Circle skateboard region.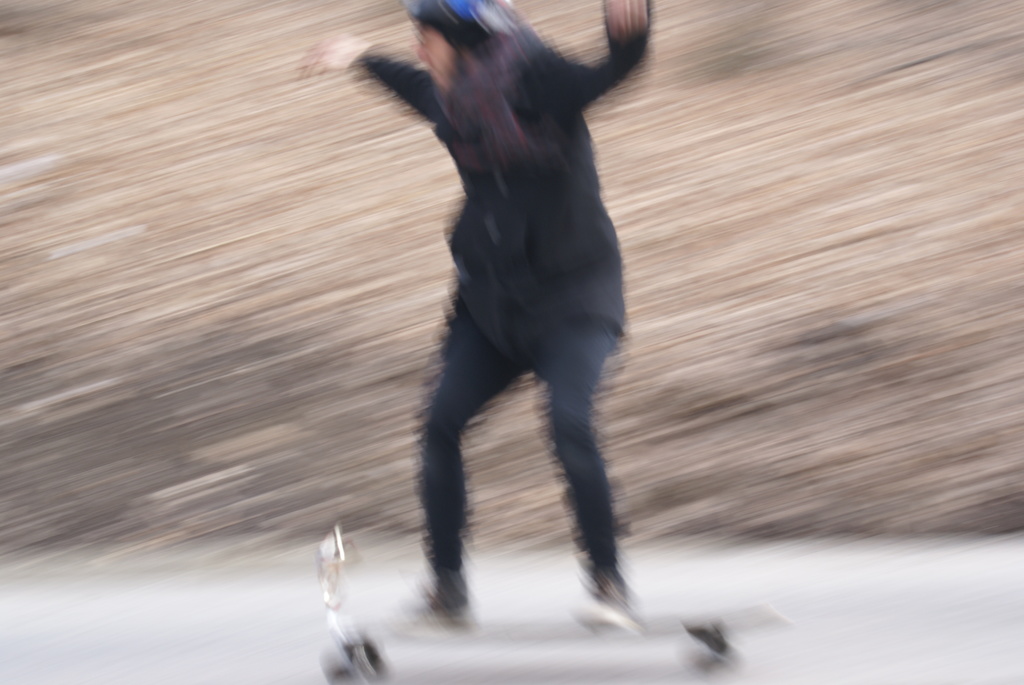
Region: 316, 601, 767, 684.
